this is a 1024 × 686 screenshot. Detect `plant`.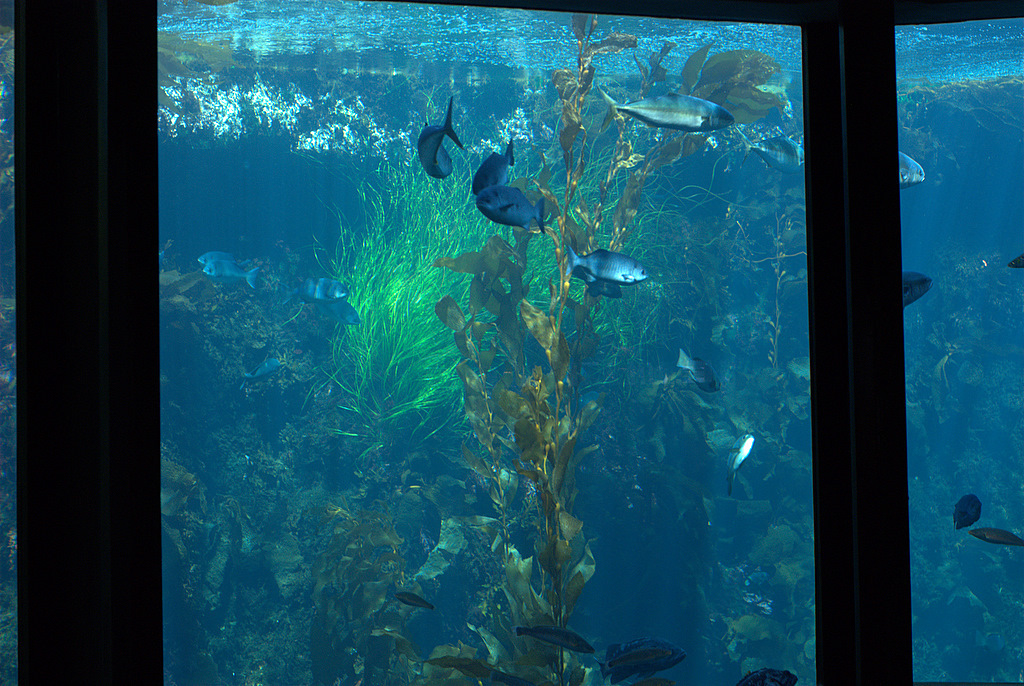
{"x1": 432, "y1": 12, "x2": 786, "y2": 682}.
